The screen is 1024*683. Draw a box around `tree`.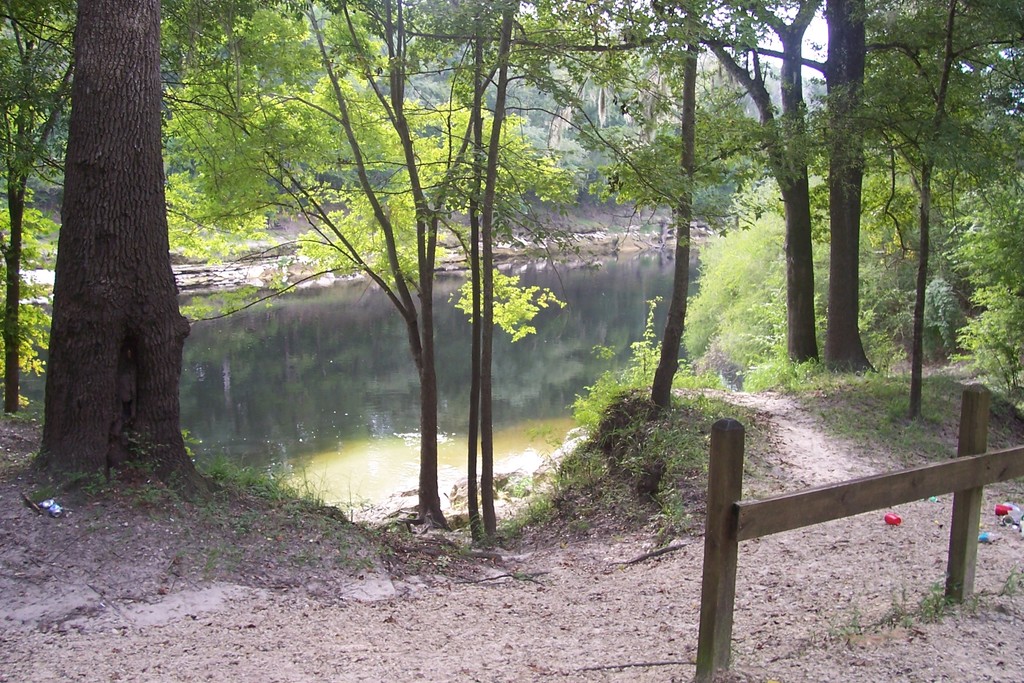
x1=171 y1=0 x2=524 y2=525.
